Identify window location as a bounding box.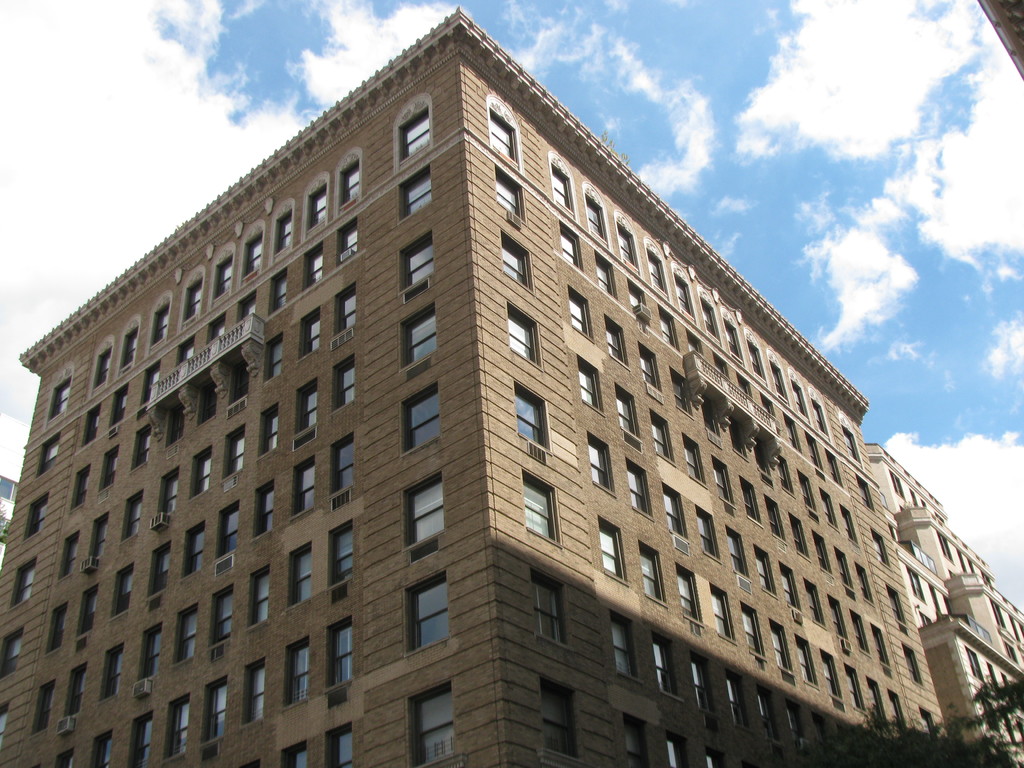
rect(167, 472, 176, 513).
